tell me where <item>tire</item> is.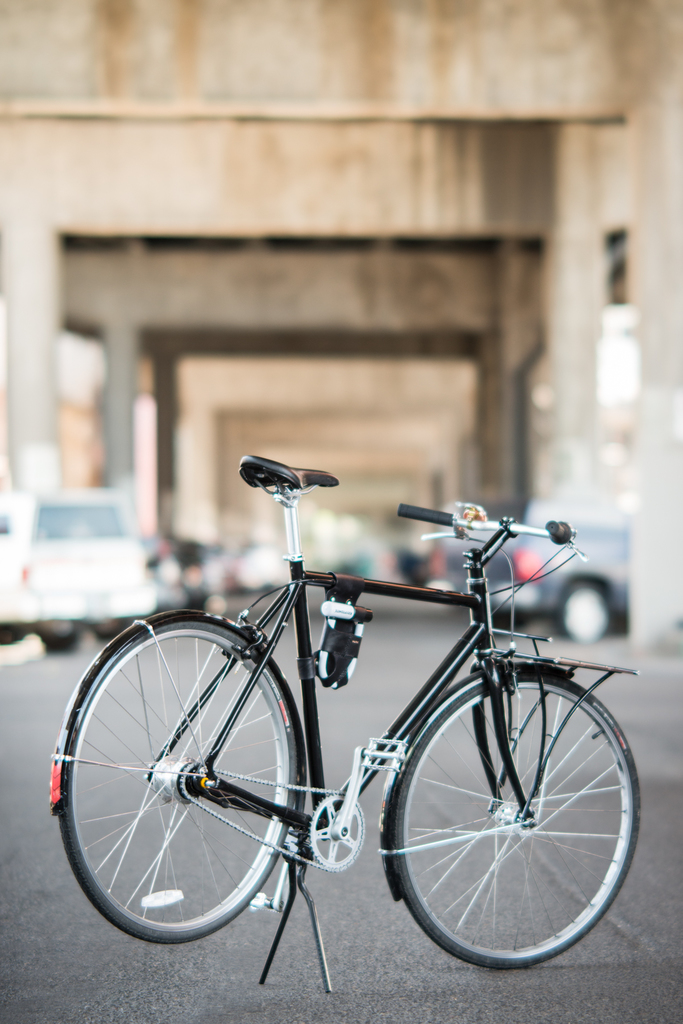
<item>tire</item> is at left=378, top=653, right=640, bottom=979.
